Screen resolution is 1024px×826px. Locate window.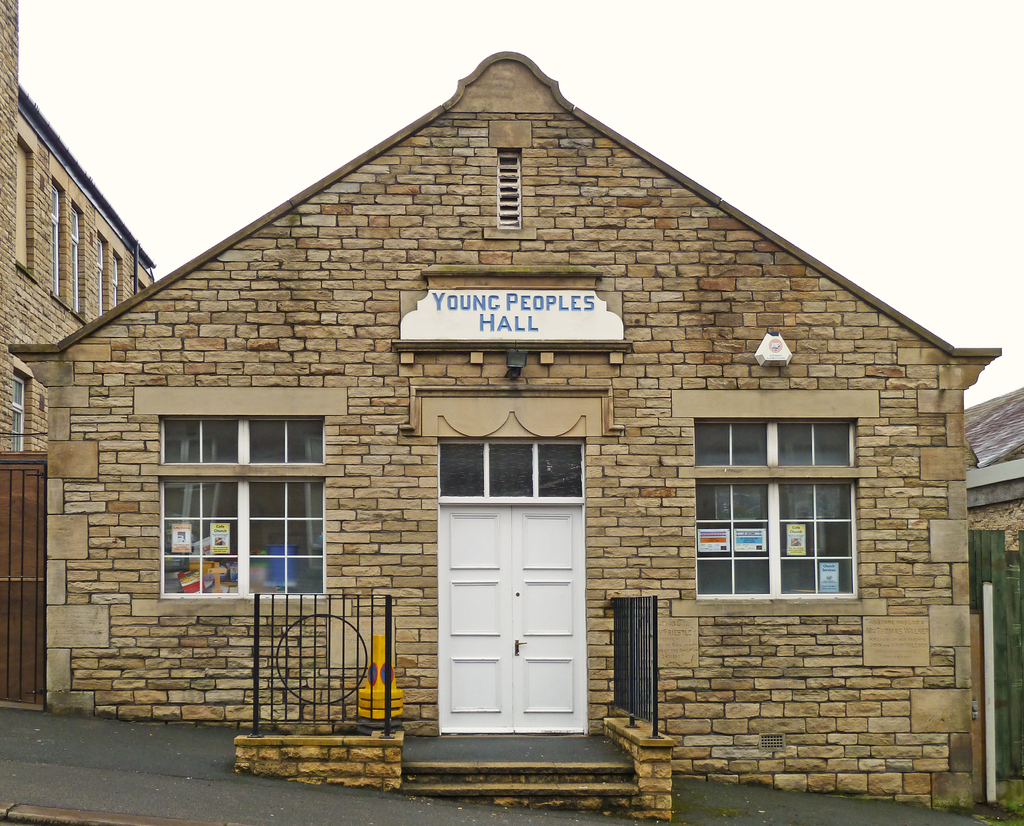
[111,255,124,310].
